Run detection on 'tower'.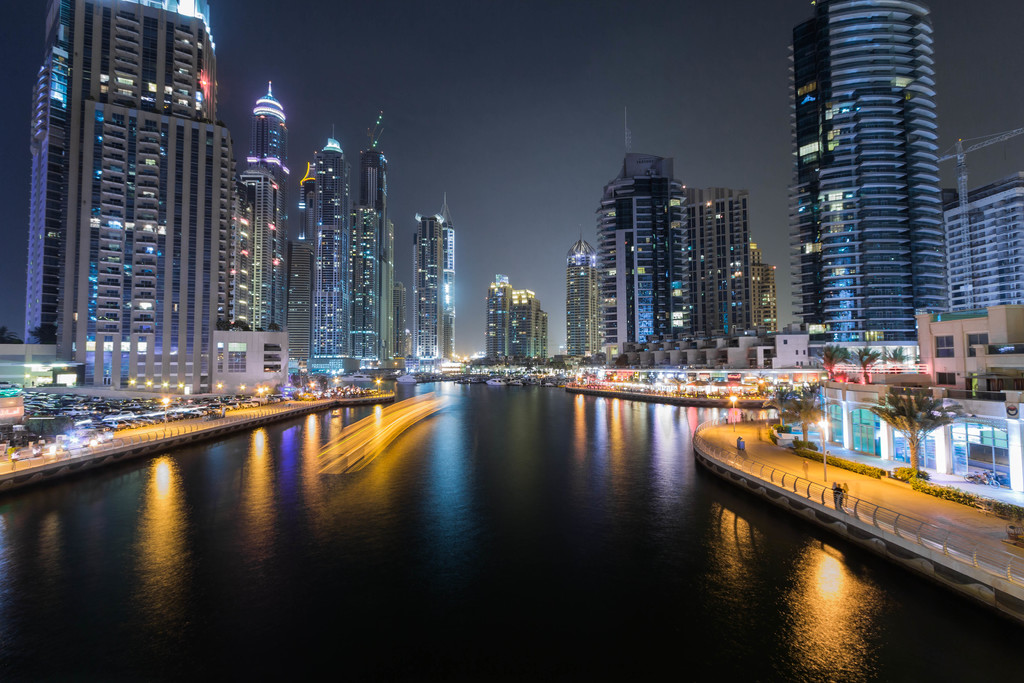
Result: [left=34, top=0, right=237, bottom=399].
